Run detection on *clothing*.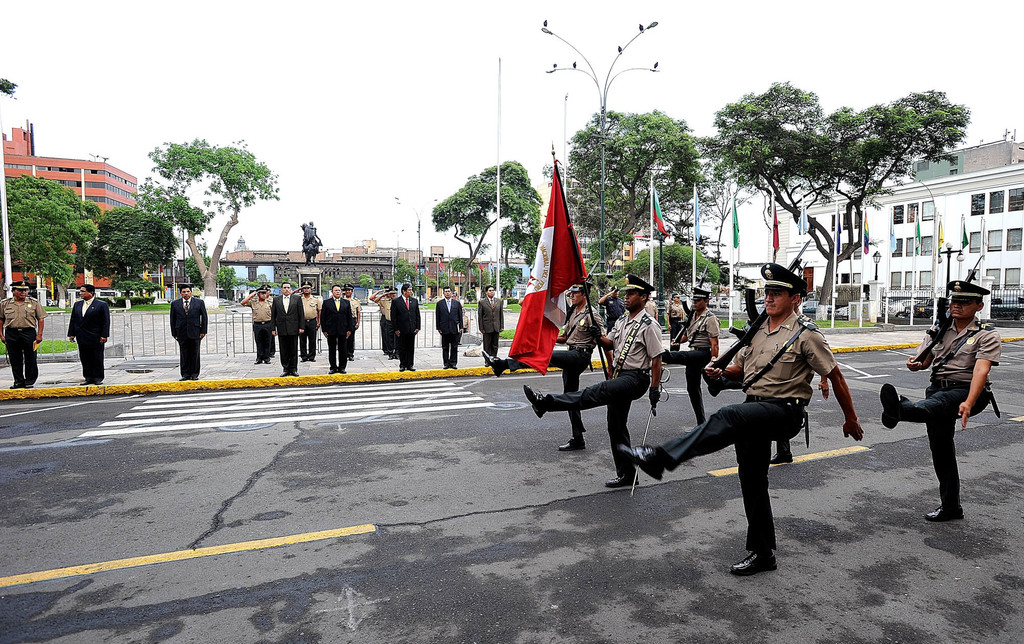
Result: detection(66, 299, 109, 384).
